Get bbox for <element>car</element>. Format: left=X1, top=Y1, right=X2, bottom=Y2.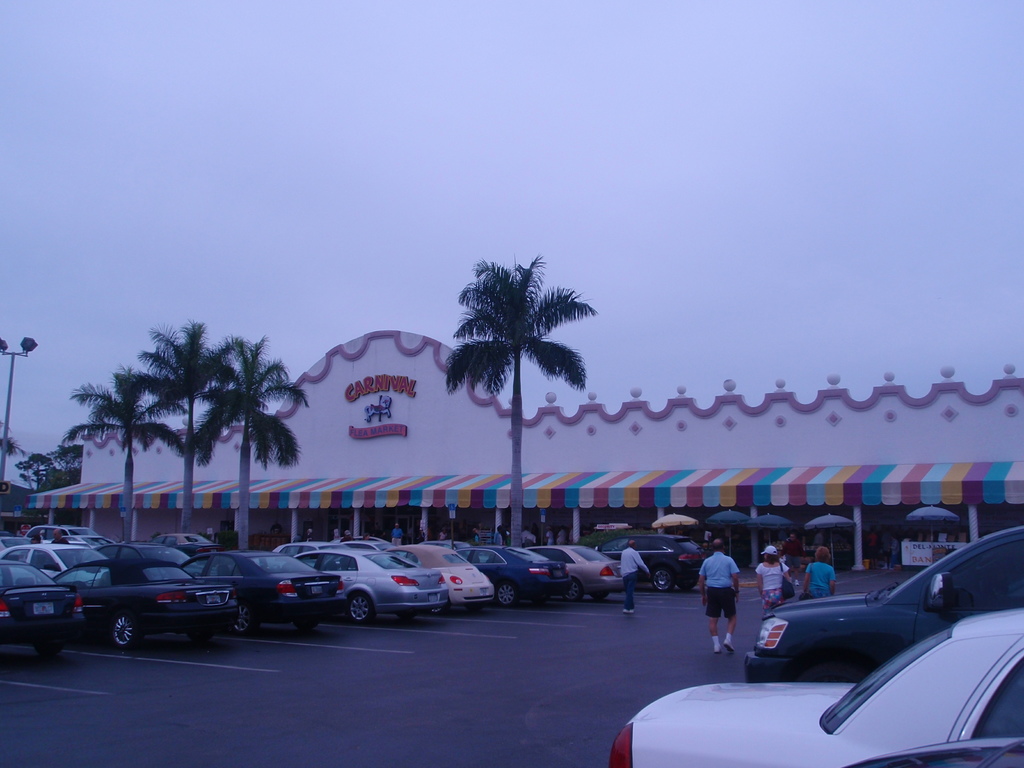
left=292, top=544, right=447, bottom=621.
